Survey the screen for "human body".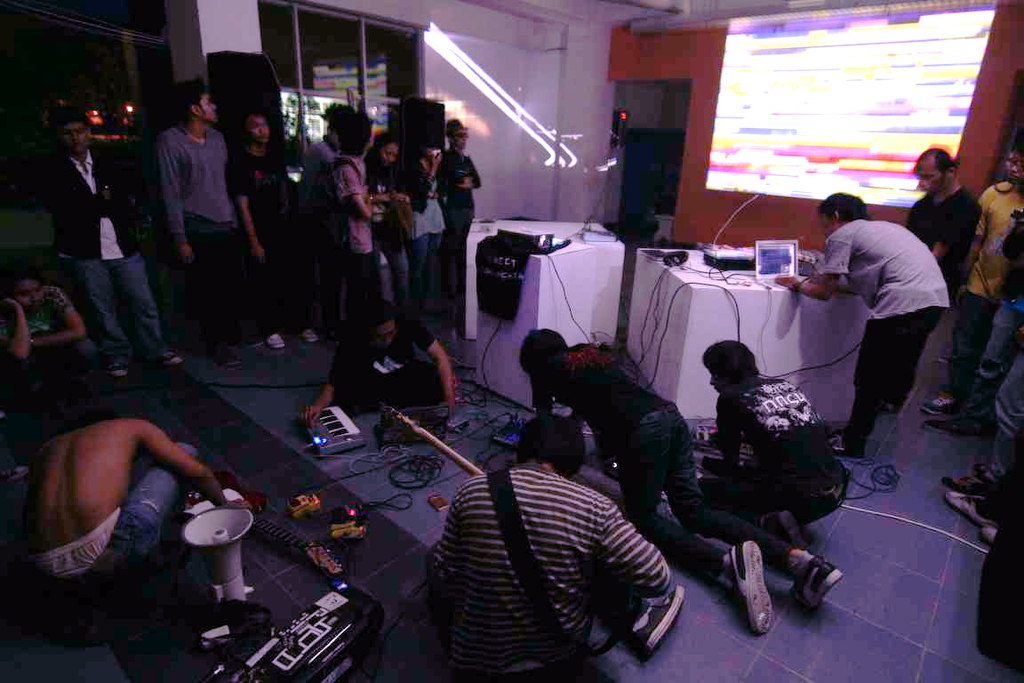
Survey found: bbox=(422, 463, 675, 675).
